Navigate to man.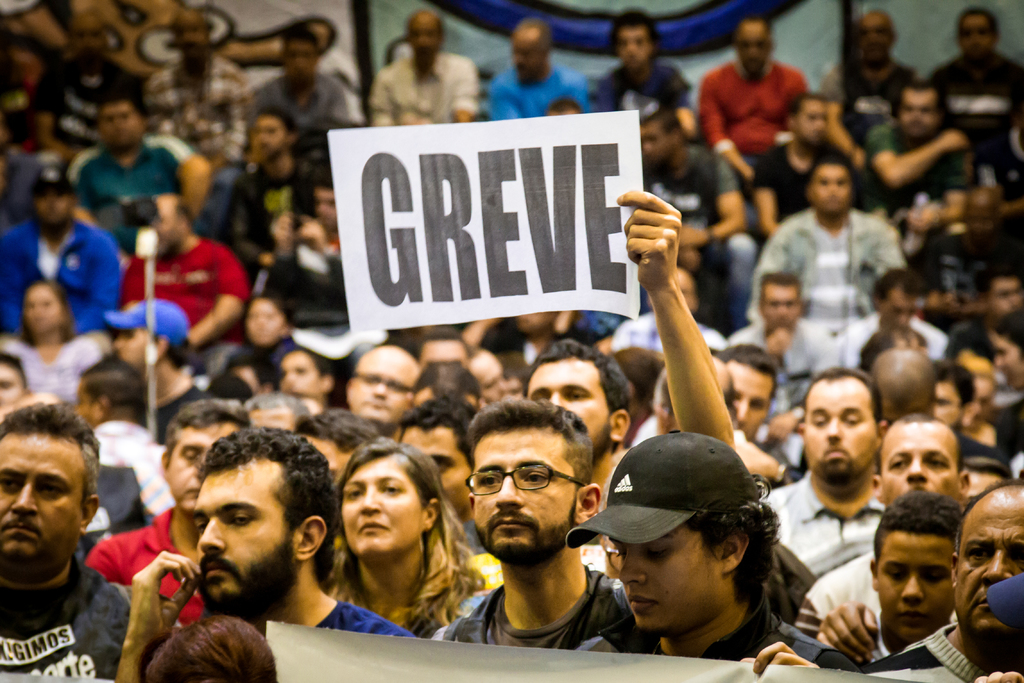
Navigation target: <box>828,272,957,370</box>.
